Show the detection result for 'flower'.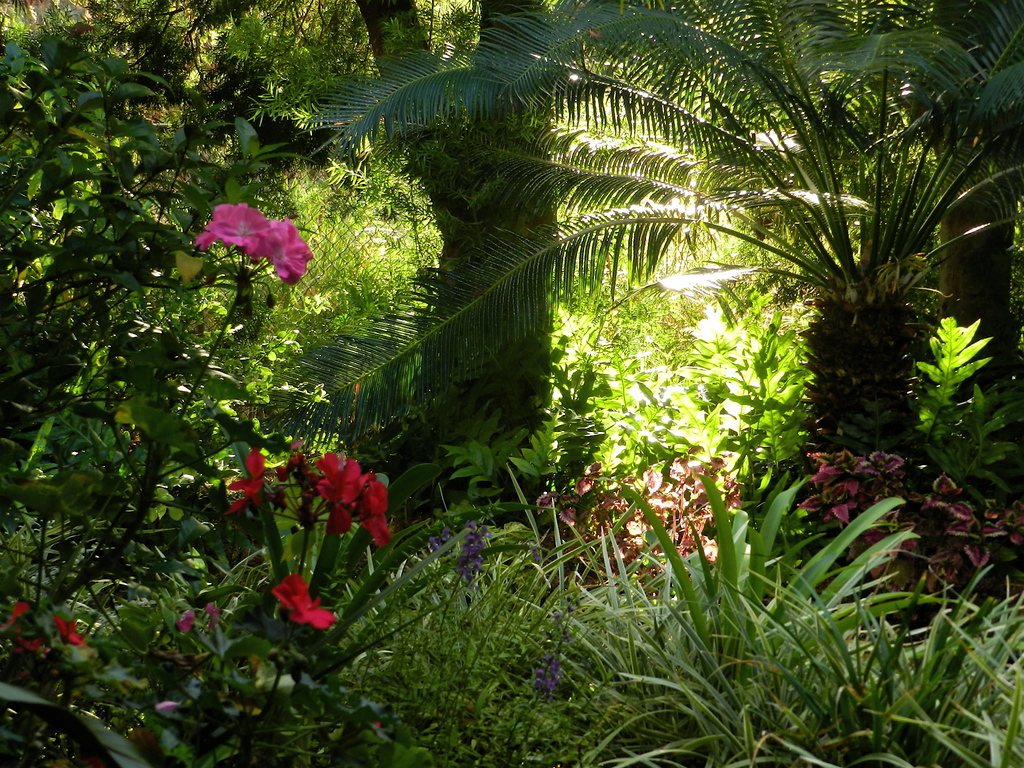
[58,618,84,643].
